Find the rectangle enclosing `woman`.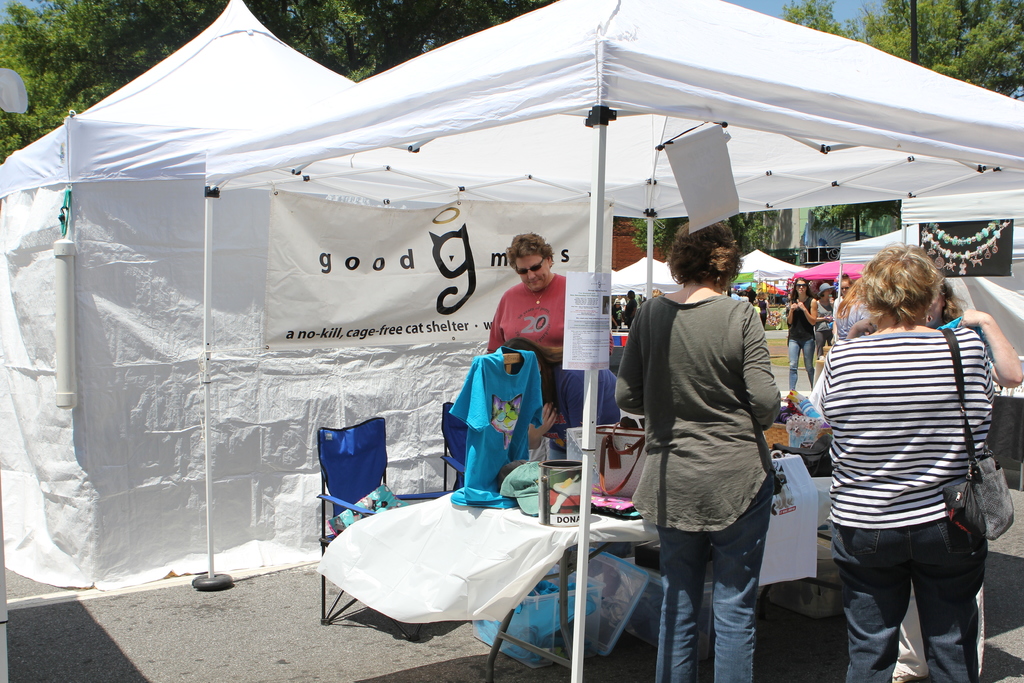
x1=781 y1=276 x2=817 y2=392.
